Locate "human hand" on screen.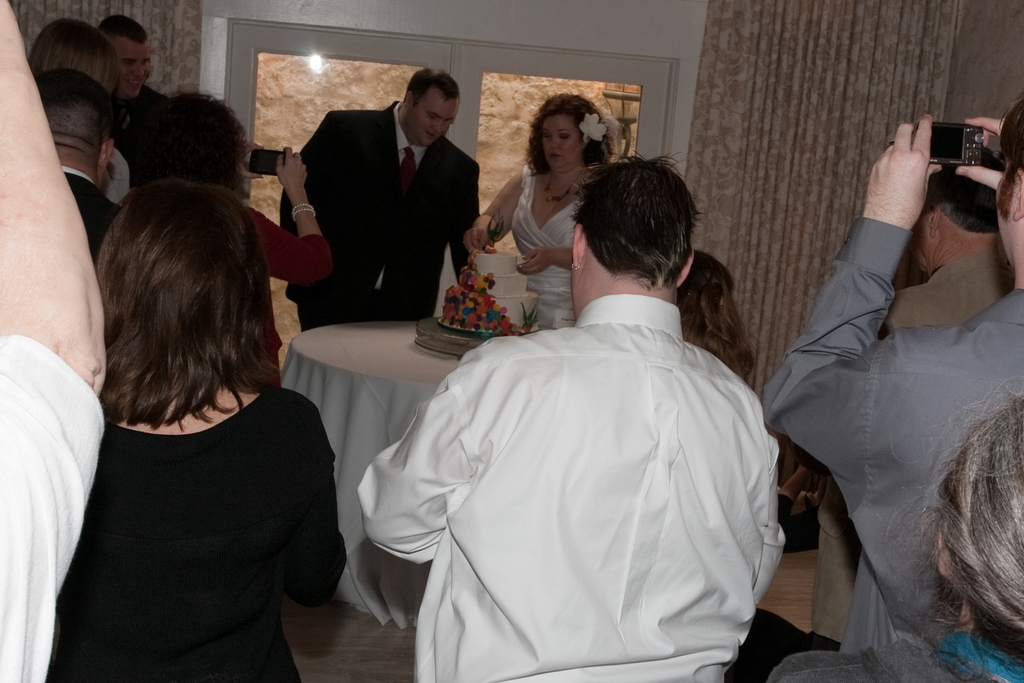
On screen at <bbox>274, 144, 308, 193</bbox>.
